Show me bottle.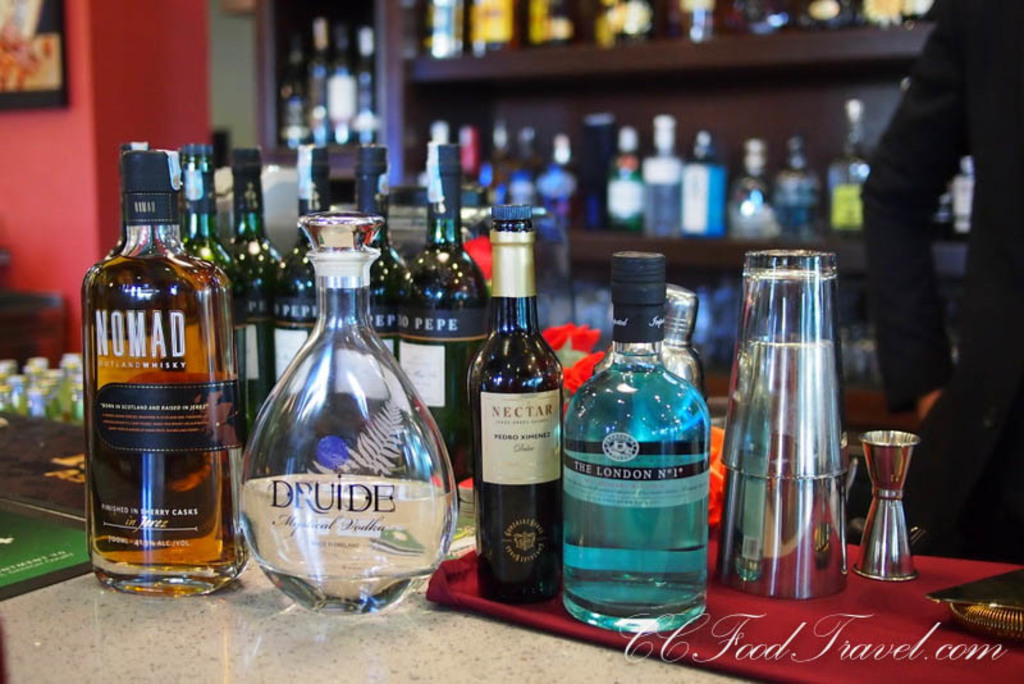
bottle is here: 392/182/490/485.
